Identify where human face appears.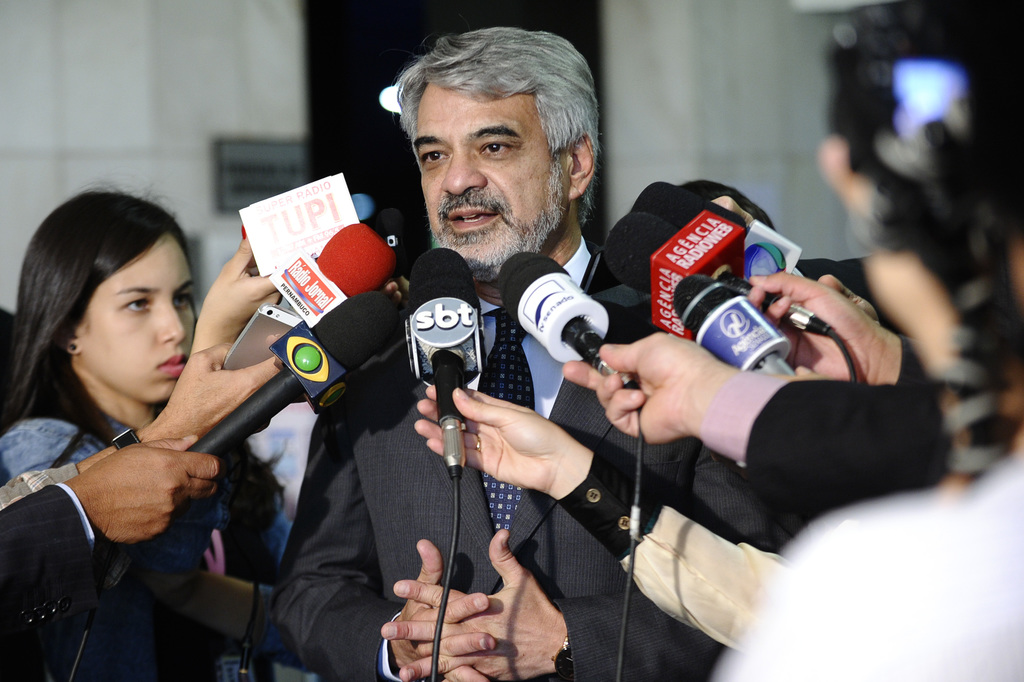
Appears at region(410, 88, 568, 279).
